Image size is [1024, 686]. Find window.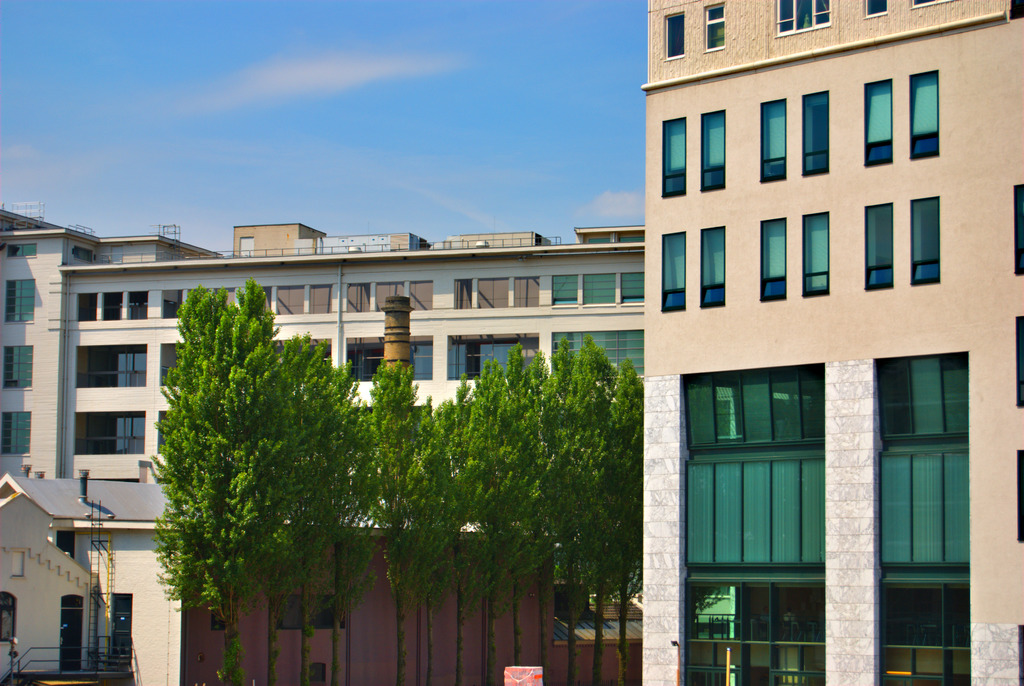
[451,338,541,380].
